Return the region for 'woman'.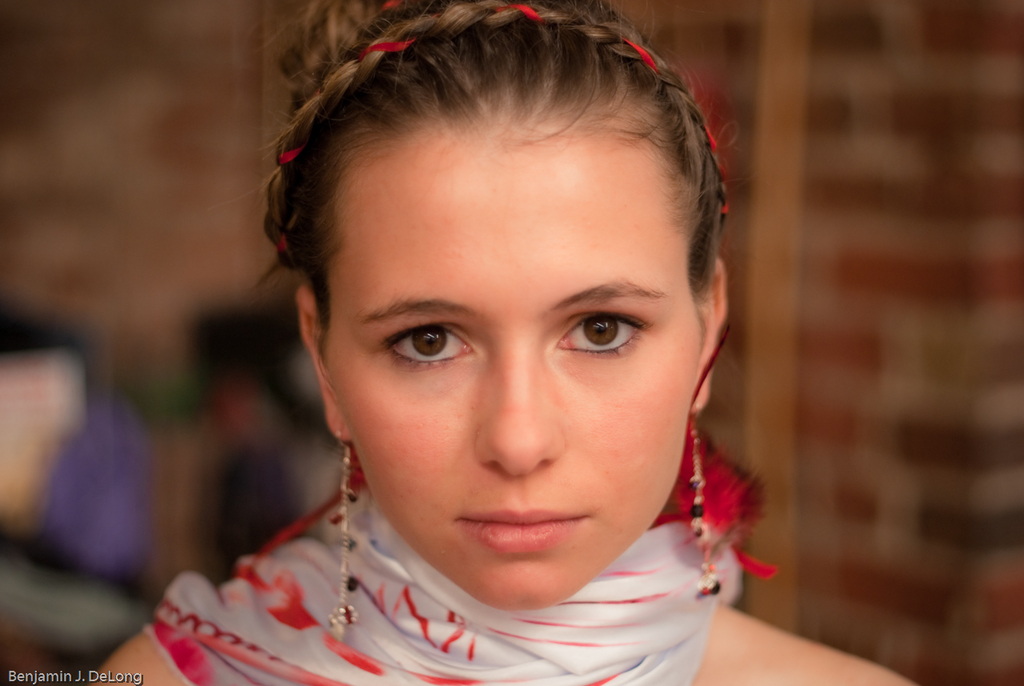
Rect(155, 0, 832, 667).
